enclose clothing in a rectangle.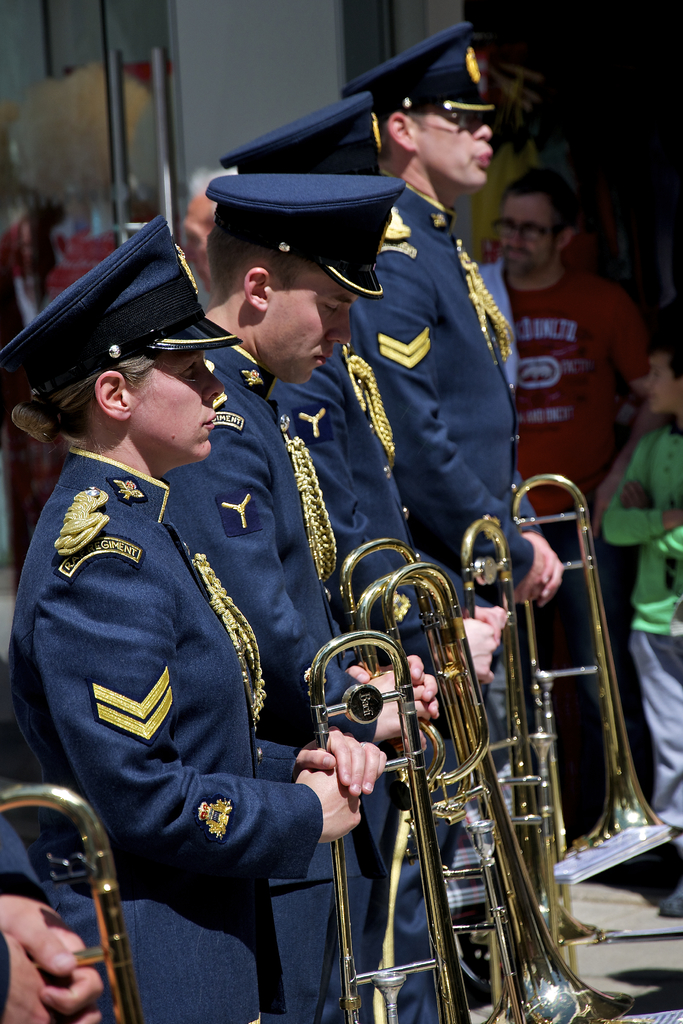
BBox(604, 415, 682, 842).
